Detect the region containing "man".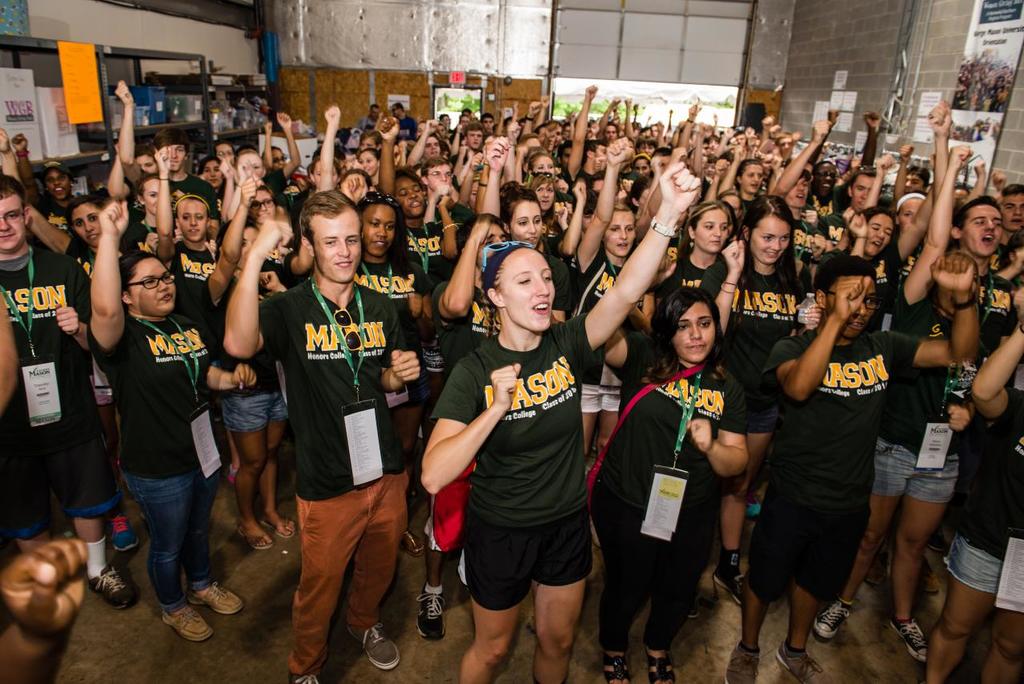
<bbox>721, 256, 978, 683</bbox>.
